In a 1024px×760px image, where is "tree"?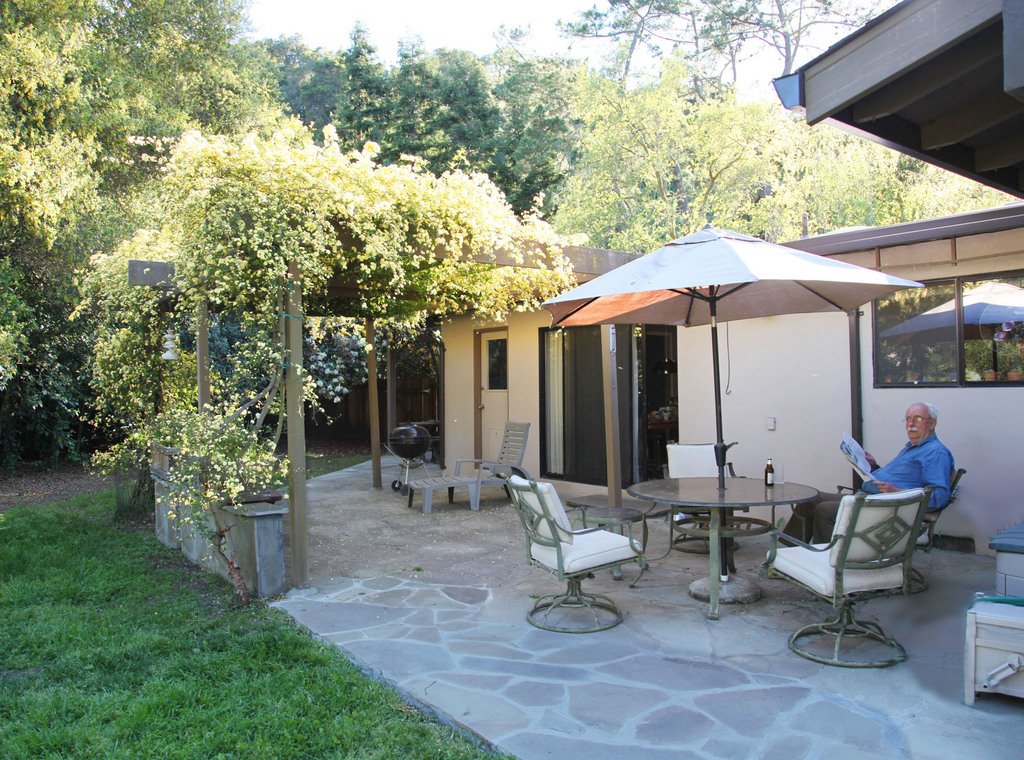
(left=704, top=0, right=888, bottom=72).
